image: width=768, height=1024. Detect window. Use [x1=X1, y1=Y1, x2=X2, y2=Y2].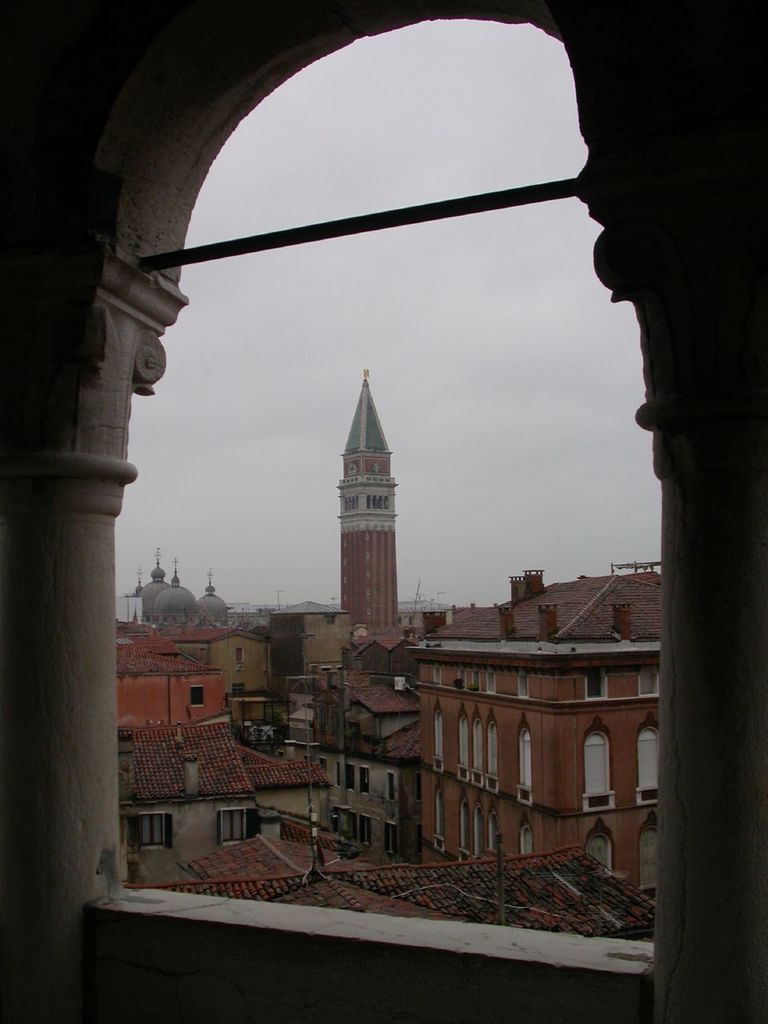
[x1=587, y1=832, x2=608, y2=874].
